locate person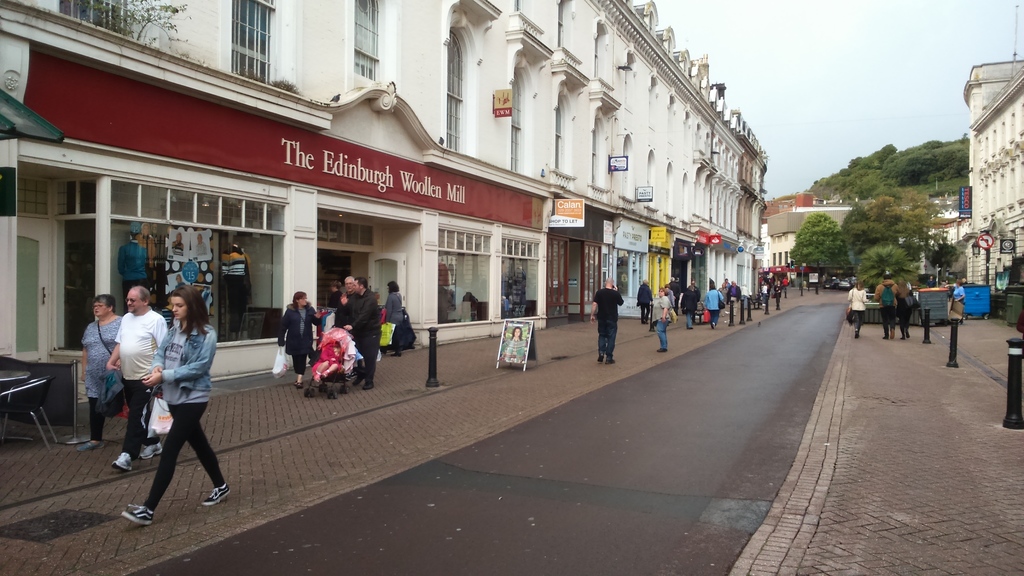
box(134, 270, 216, 531)
